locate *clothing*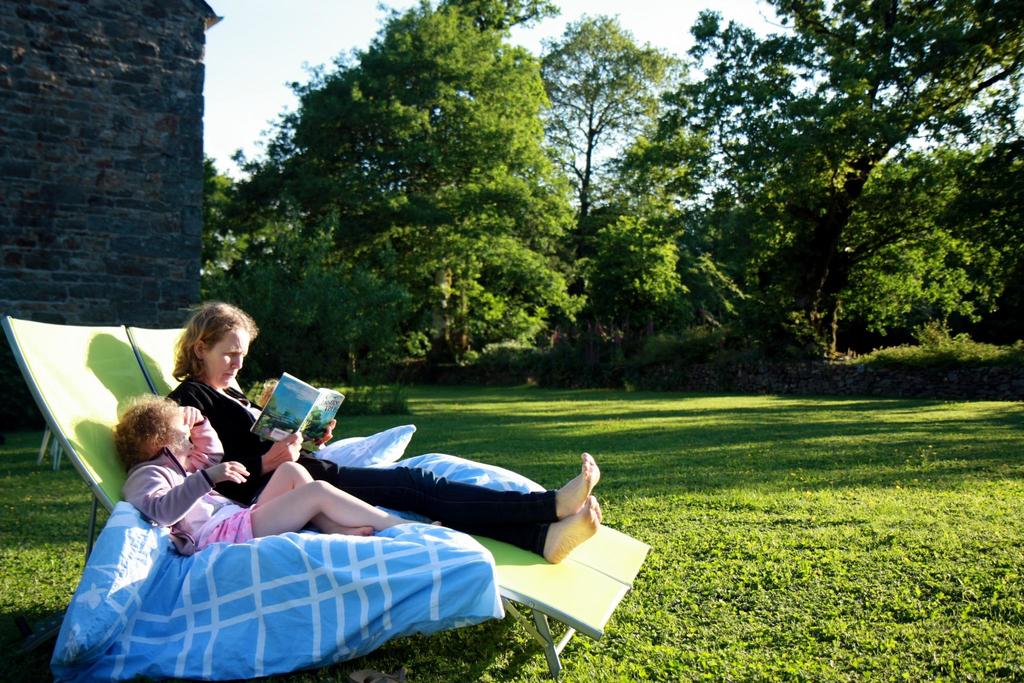
{"left": 131, "top": 420, "right": 259, "bottom": 552}
